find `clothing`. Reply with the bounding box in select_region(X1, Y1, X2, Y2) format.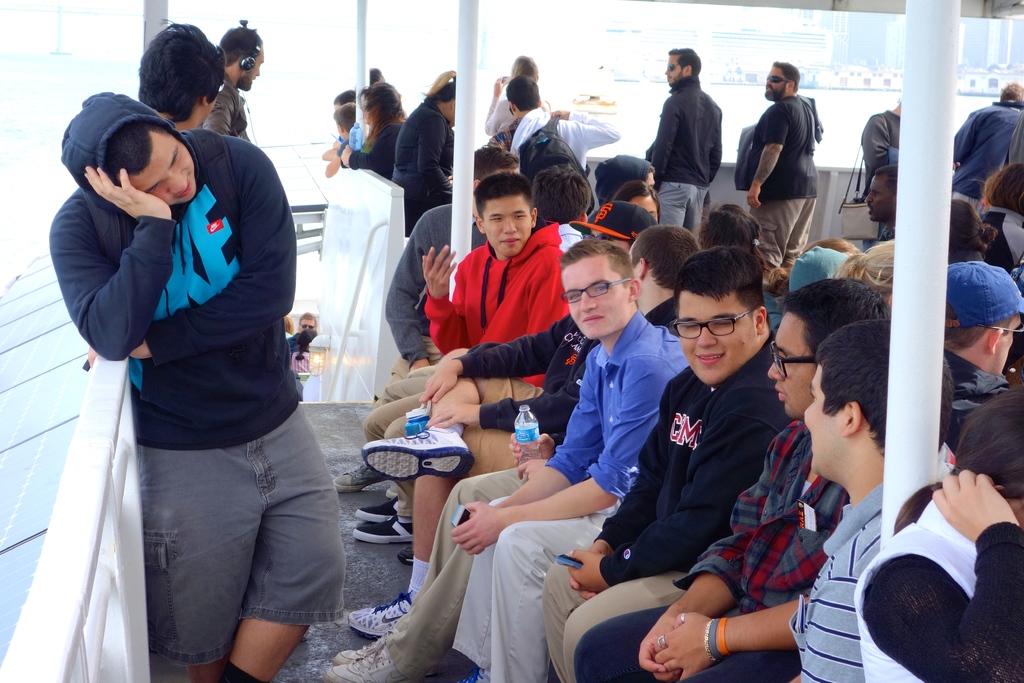
select_region(393, 89, 464, 233).
